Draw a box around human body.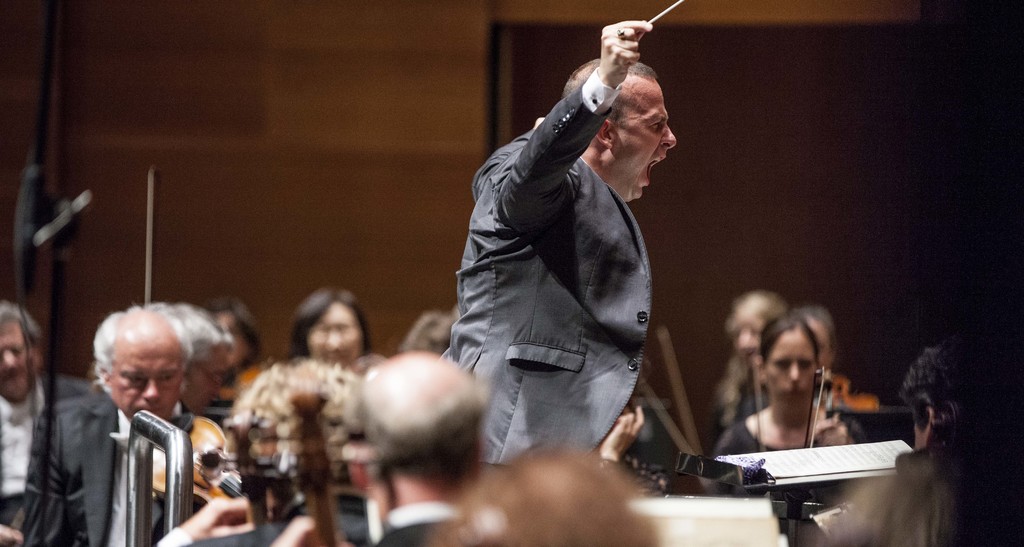
select_region(196, 290, 267, 403).
